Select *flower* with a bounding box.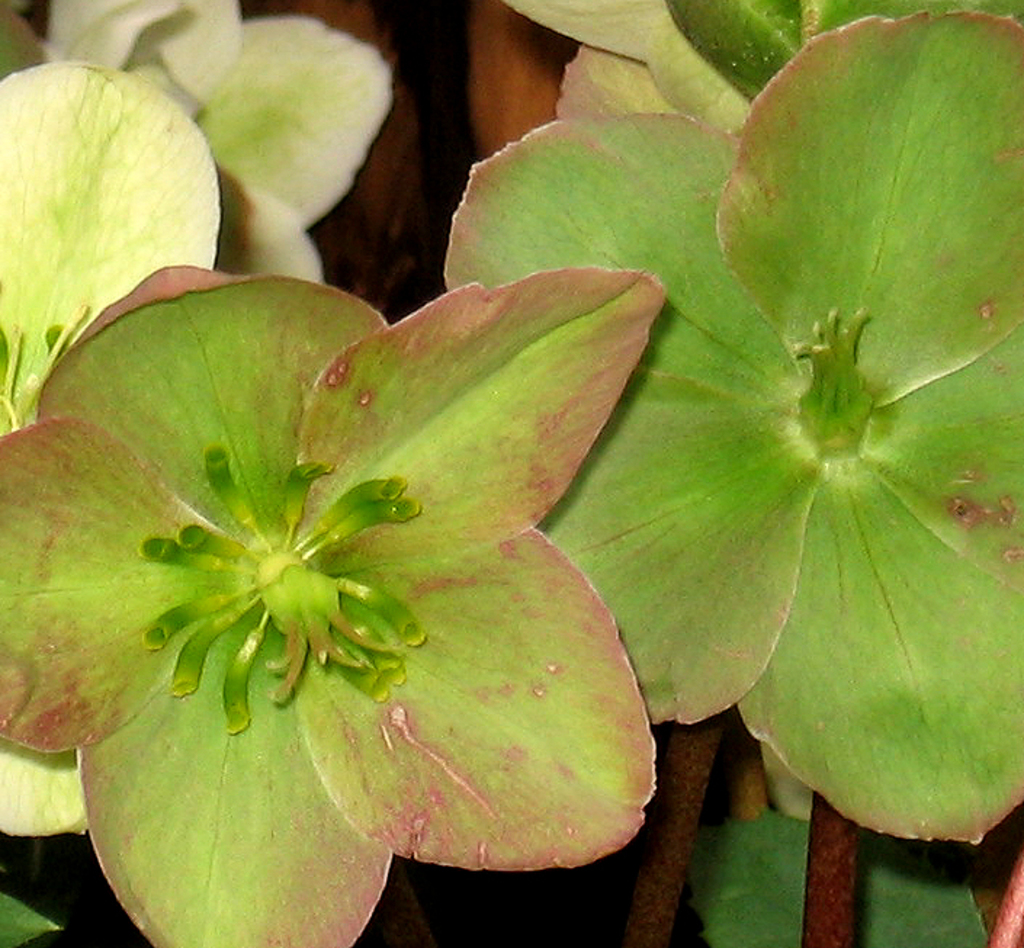
locate(0, 261, 667, 947).
